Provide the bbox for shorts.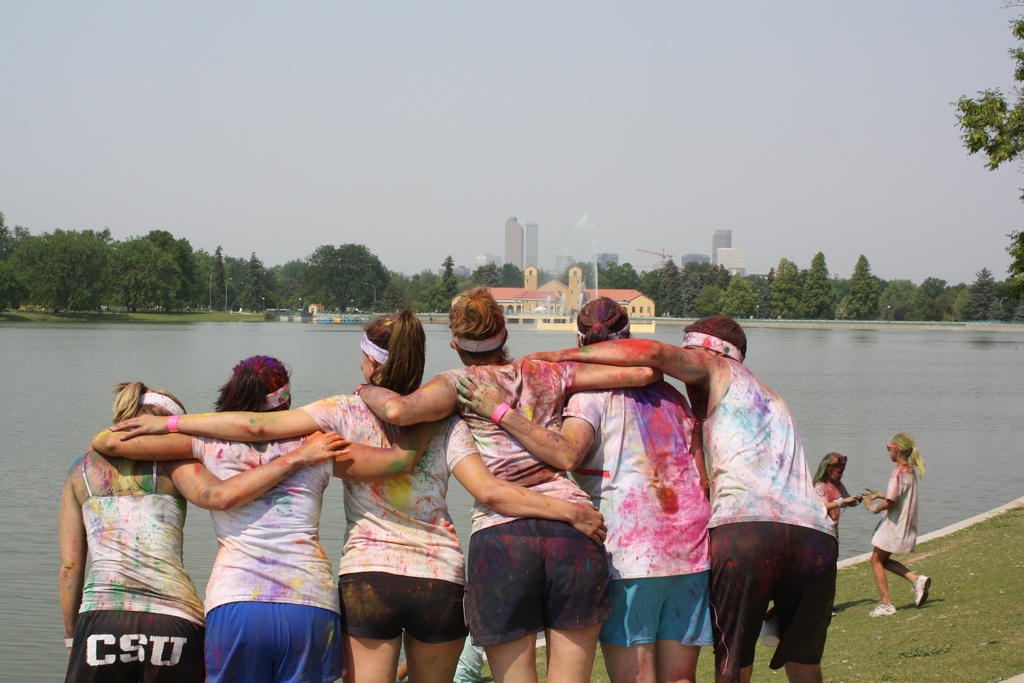
[461, 527, 623, 648].
